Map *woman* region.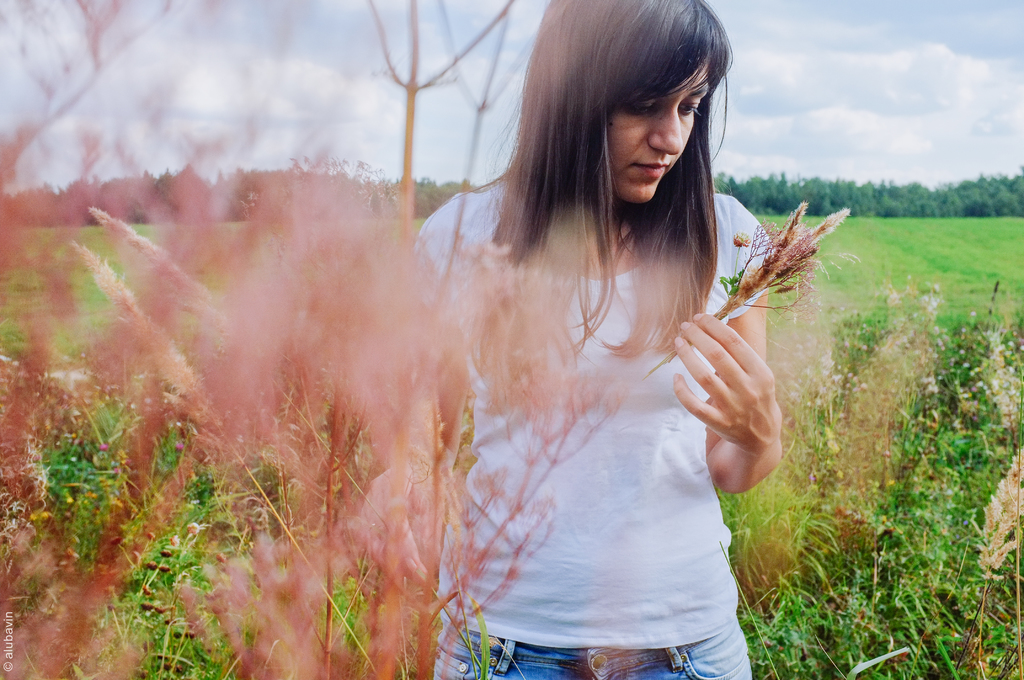
Mapped to [x1=376, y1=0, x2=795, y2=679].
